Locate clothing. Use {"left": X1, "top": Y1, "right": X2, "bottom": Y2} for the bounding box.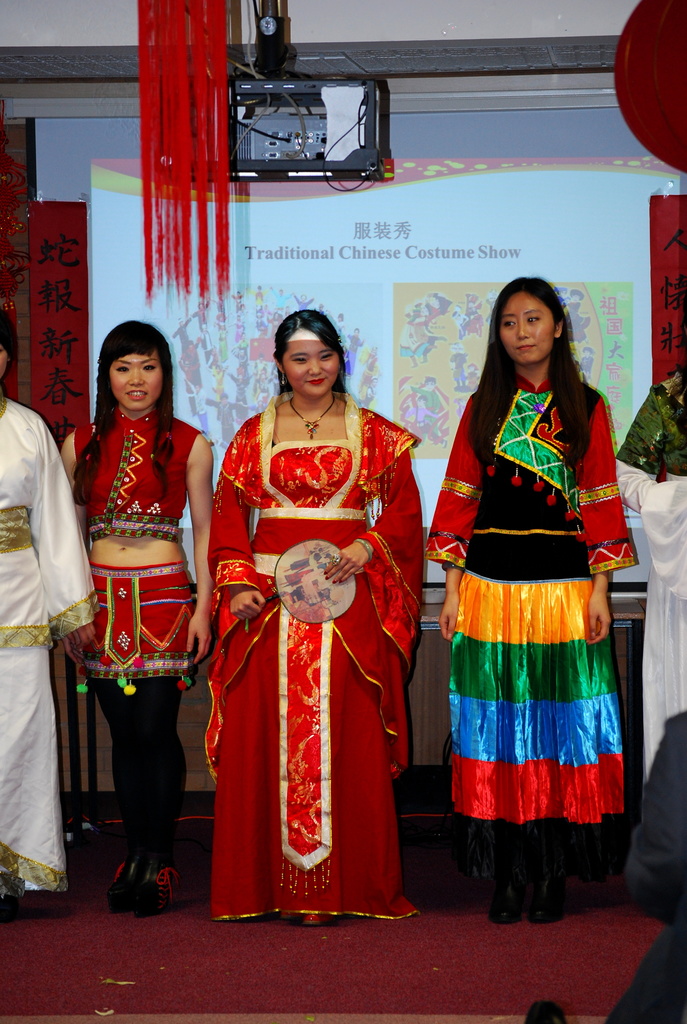
{"left": 79, "top": 559, "right": 203, "bottom": 685}.
